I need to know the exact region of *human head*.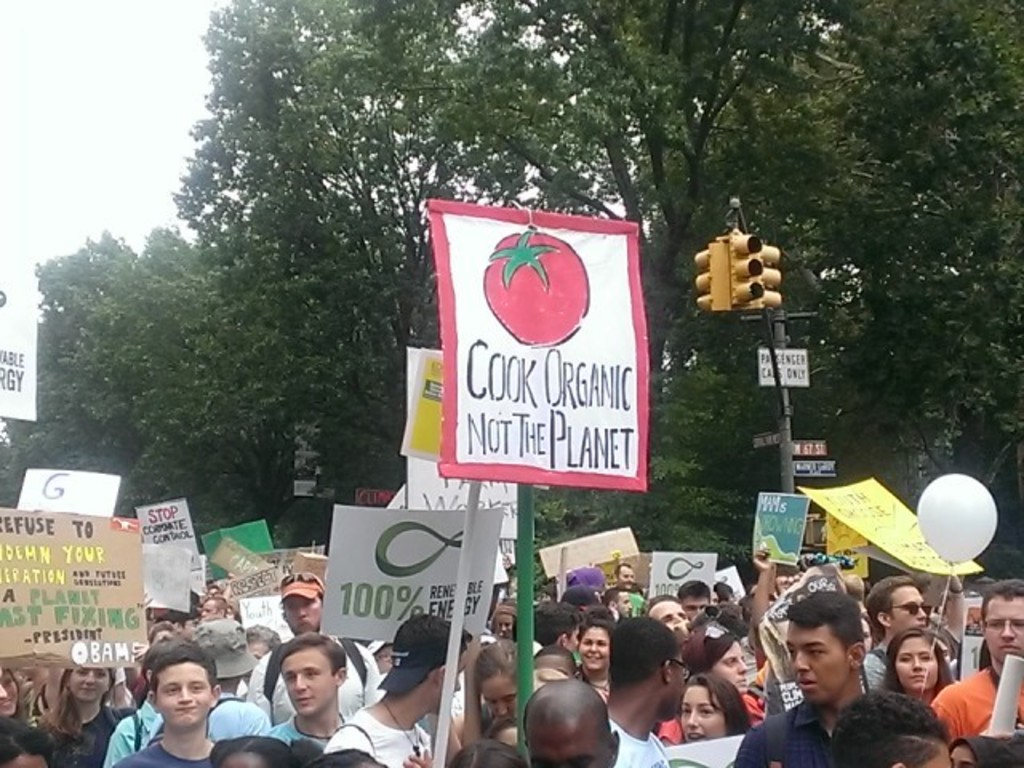
Region: [x1=149, y1=622, x2=171, y2=648].
